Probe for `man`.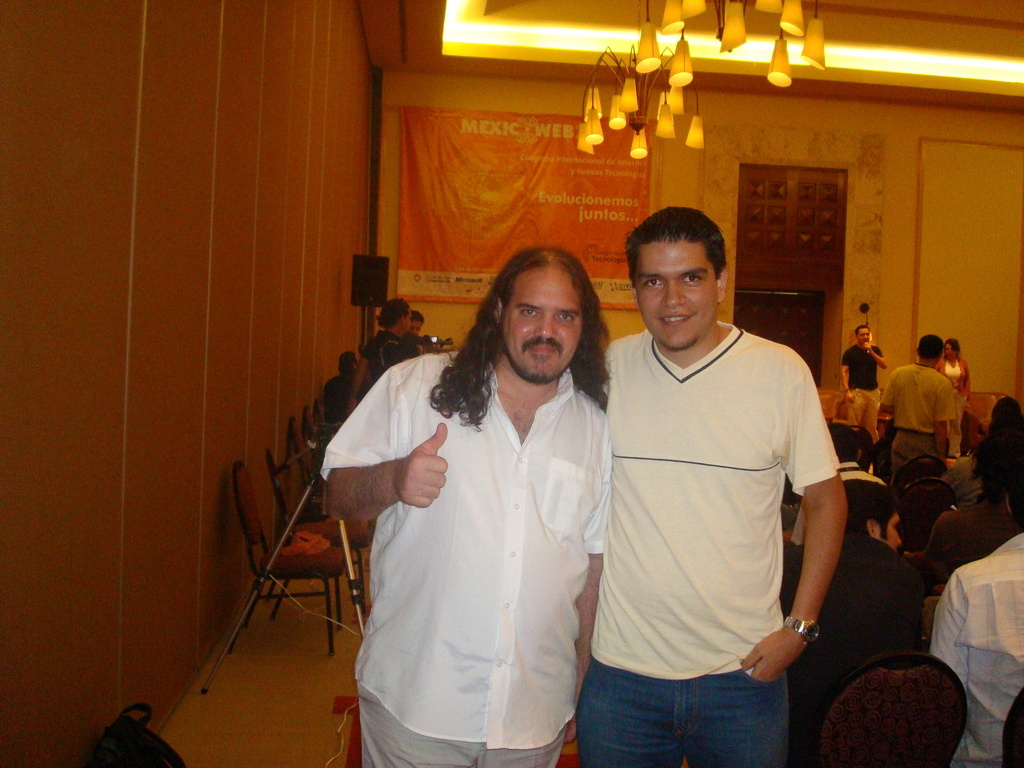
Probe result: [366,297,417,378].
